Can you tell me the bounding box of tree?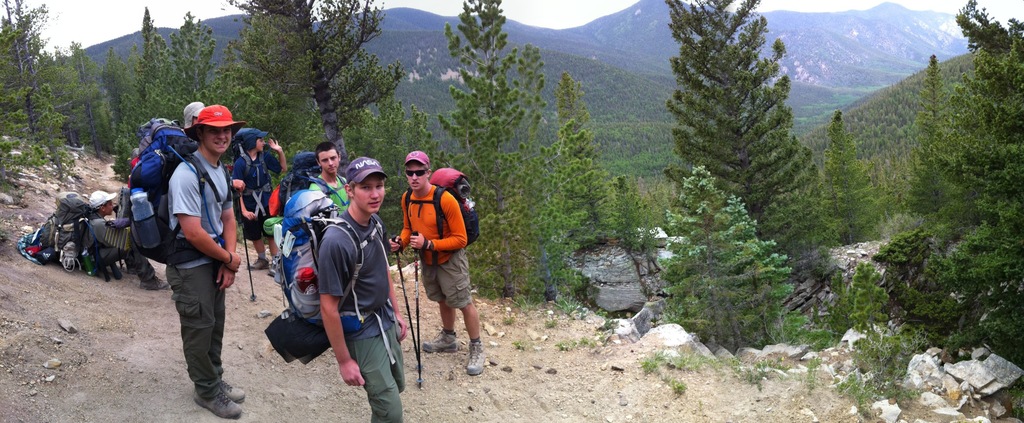
pyautogui.locateOnScreen(180, 16, 217, 112).
